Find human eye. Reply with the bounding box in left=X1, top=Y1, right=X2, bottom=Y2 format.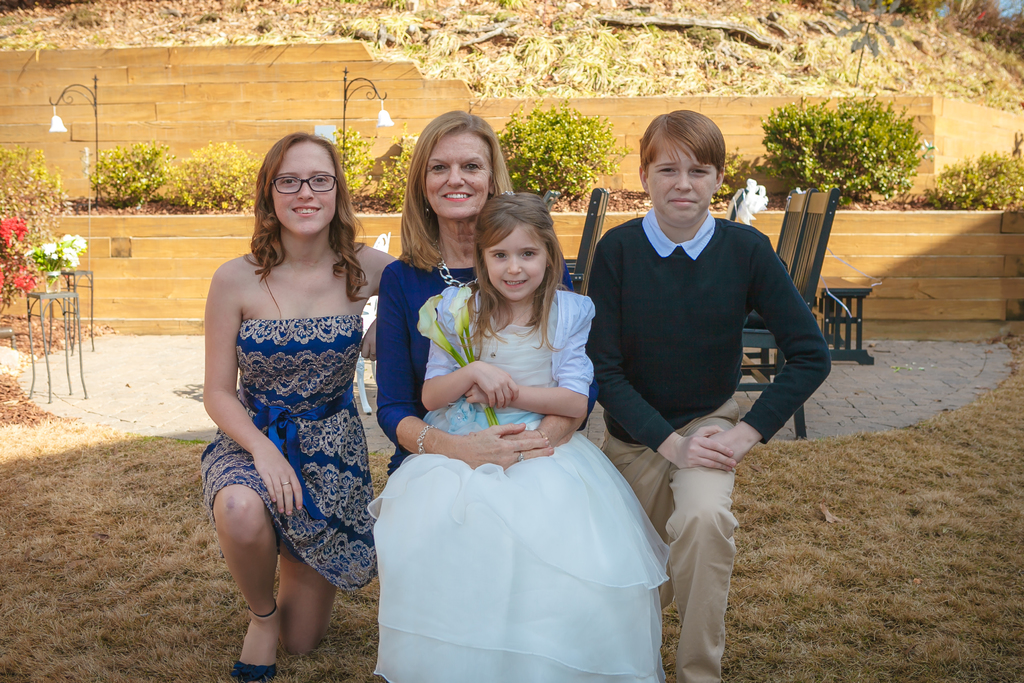
left=275, top=174, right=300, bottom=187.
